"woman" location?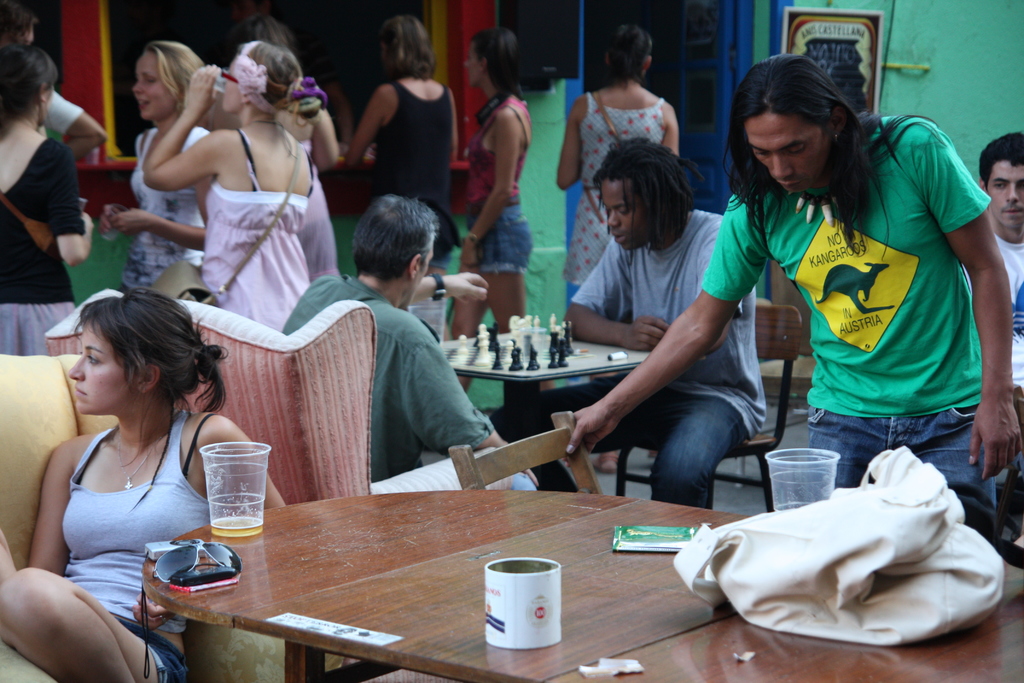
rect(141, 24, 340, 325)
